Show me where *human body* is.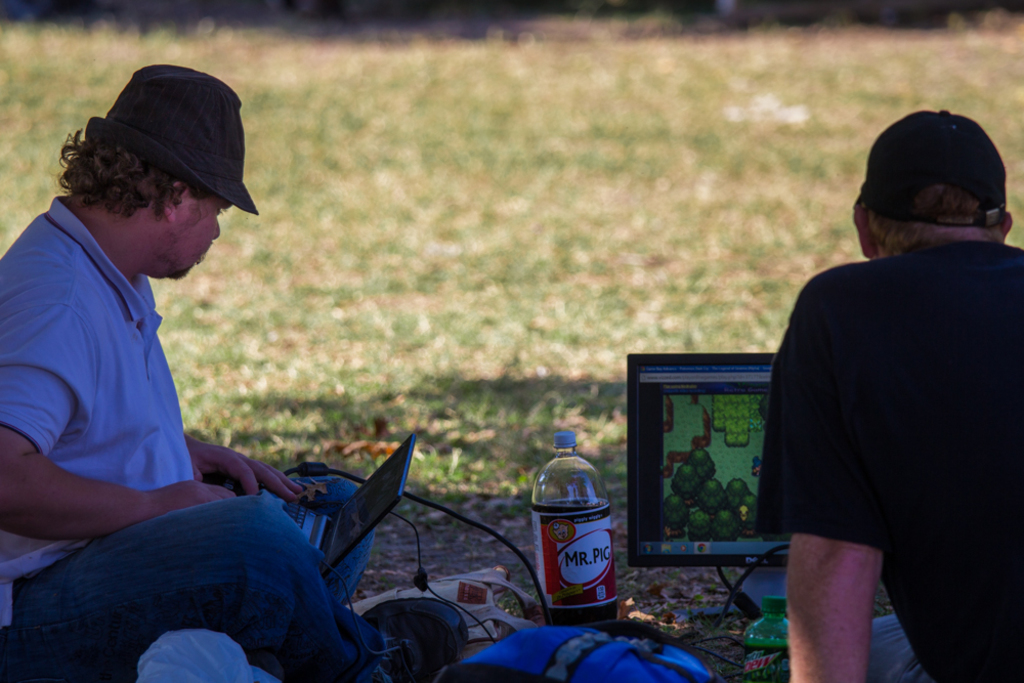
*human body* is at box=[752, 237, 1023, 682].
